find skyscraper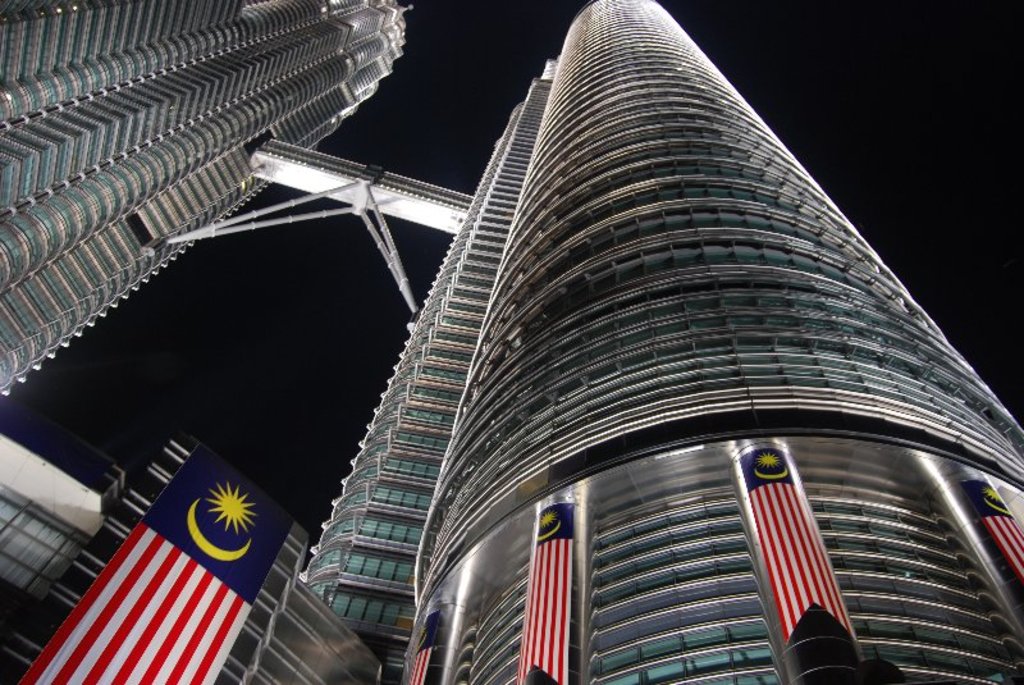
x1=287 y1=0 x2=1023 y2=684
